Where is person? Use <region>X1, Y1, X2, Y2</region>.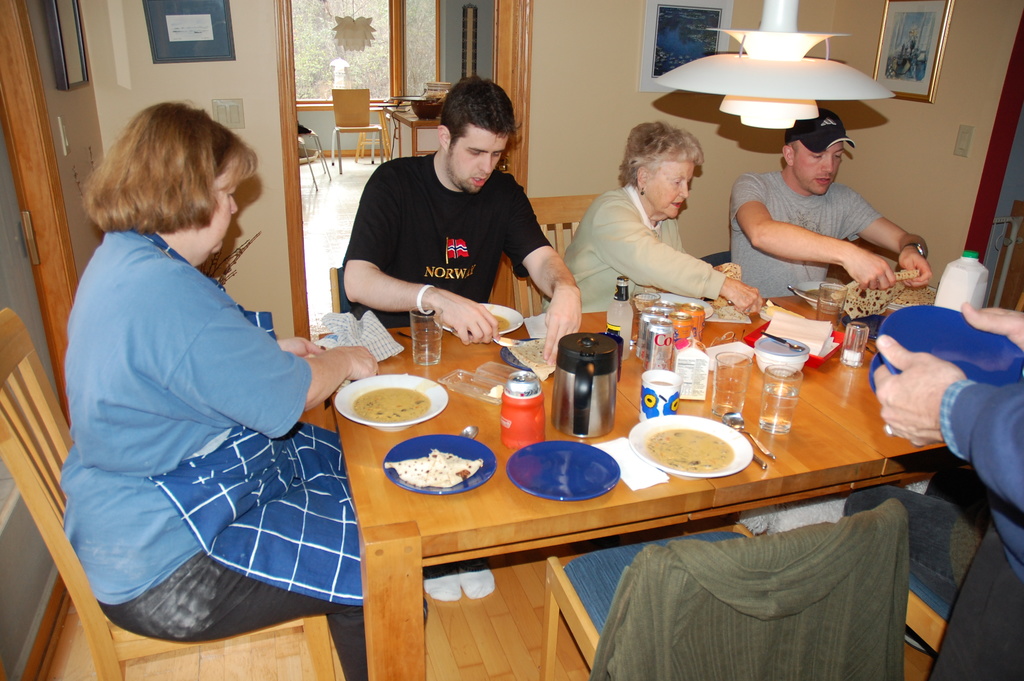
<region>561, 116, 752, 321</region>.
